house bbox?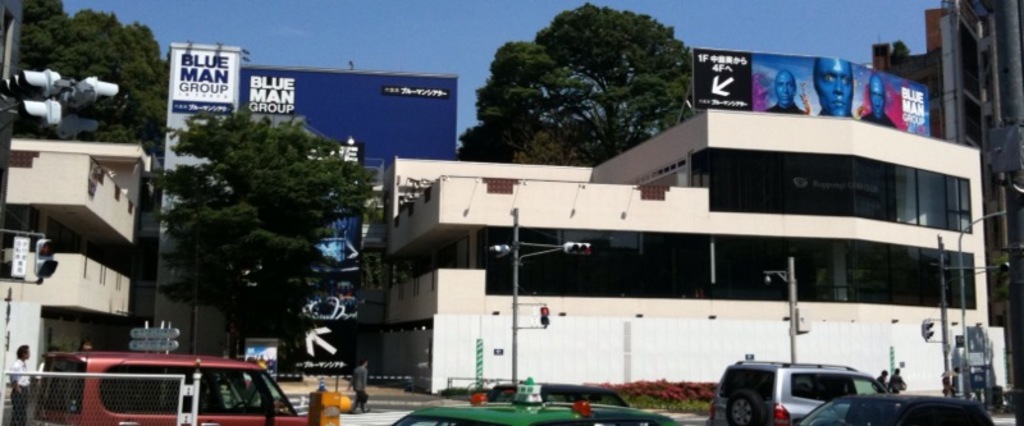
detection(148, 43, 458, 371)
